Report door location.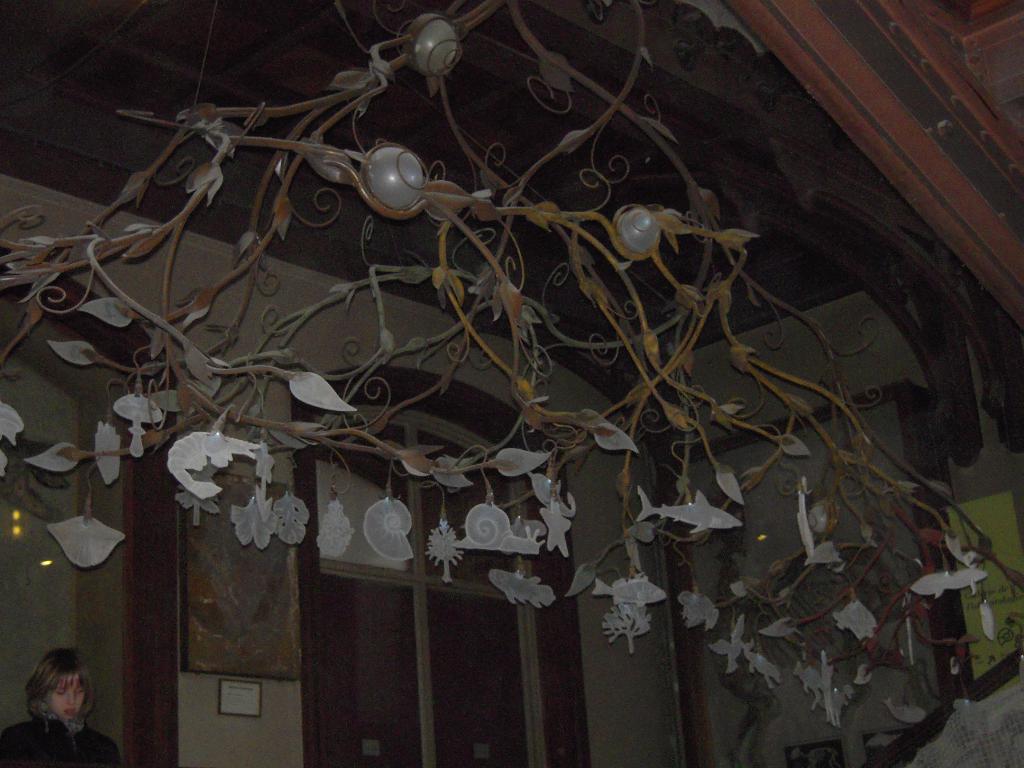
Report: 305, 561, 534, 759.
